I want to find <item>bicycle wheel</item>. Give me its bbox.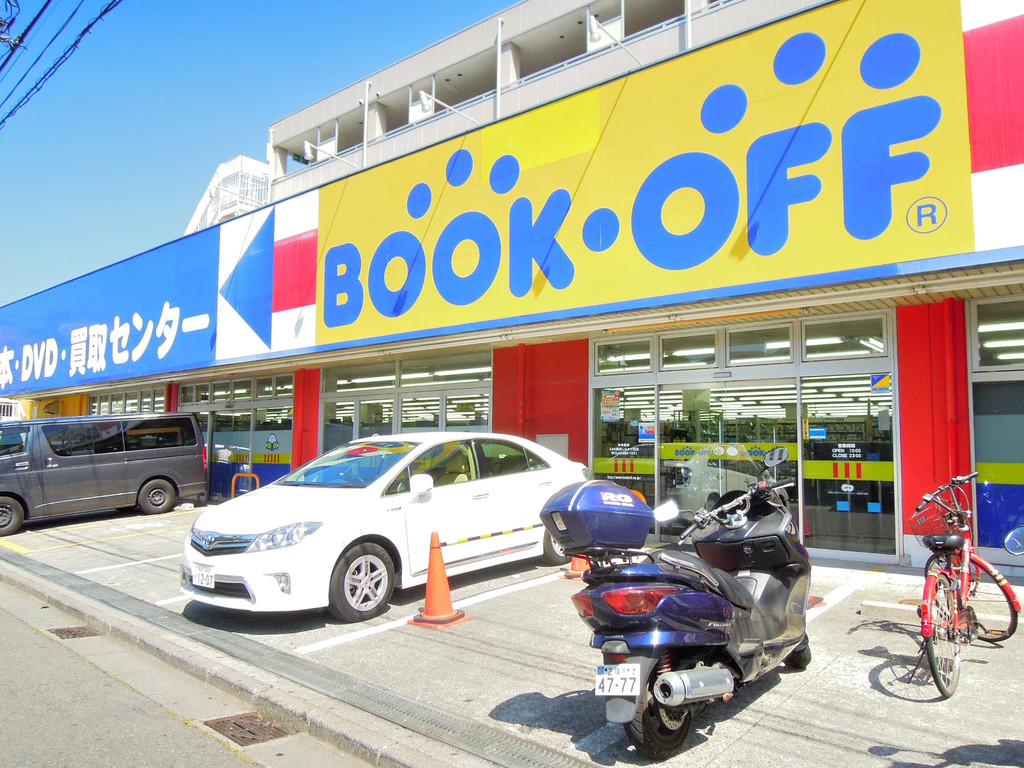
select_region(923, 550, 1018, 641).
